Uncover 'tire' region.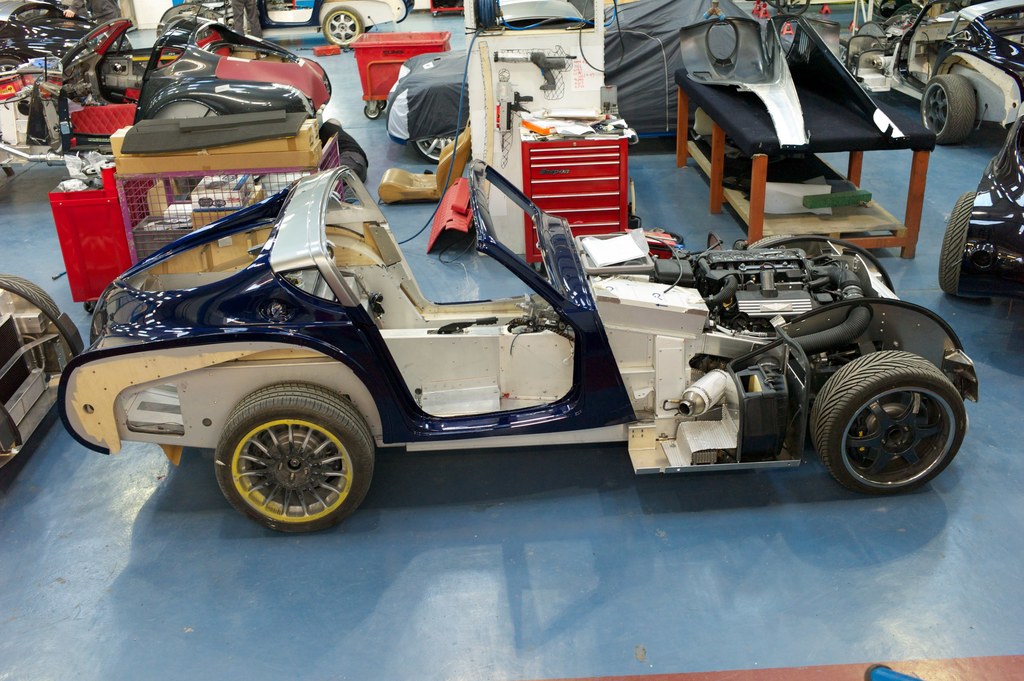
Uncovered: region(0, 56, 27, 73).
